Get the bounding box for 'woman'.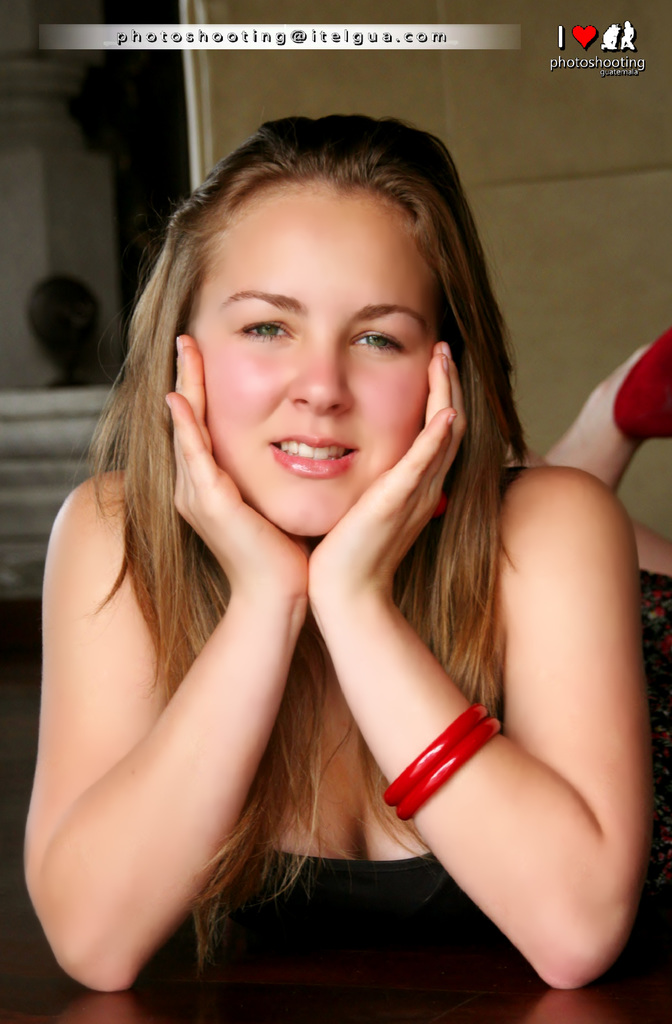
bbox(32, 38, 630, 1018).
